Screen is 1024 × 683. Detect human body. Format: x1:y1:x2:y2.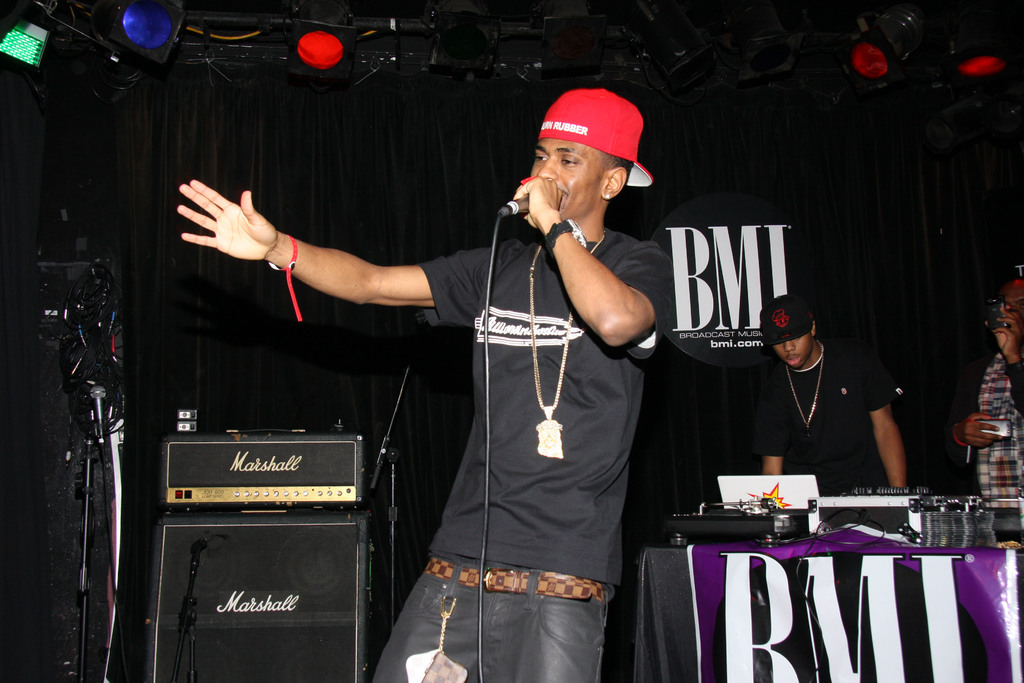
947:282:1023:497.
